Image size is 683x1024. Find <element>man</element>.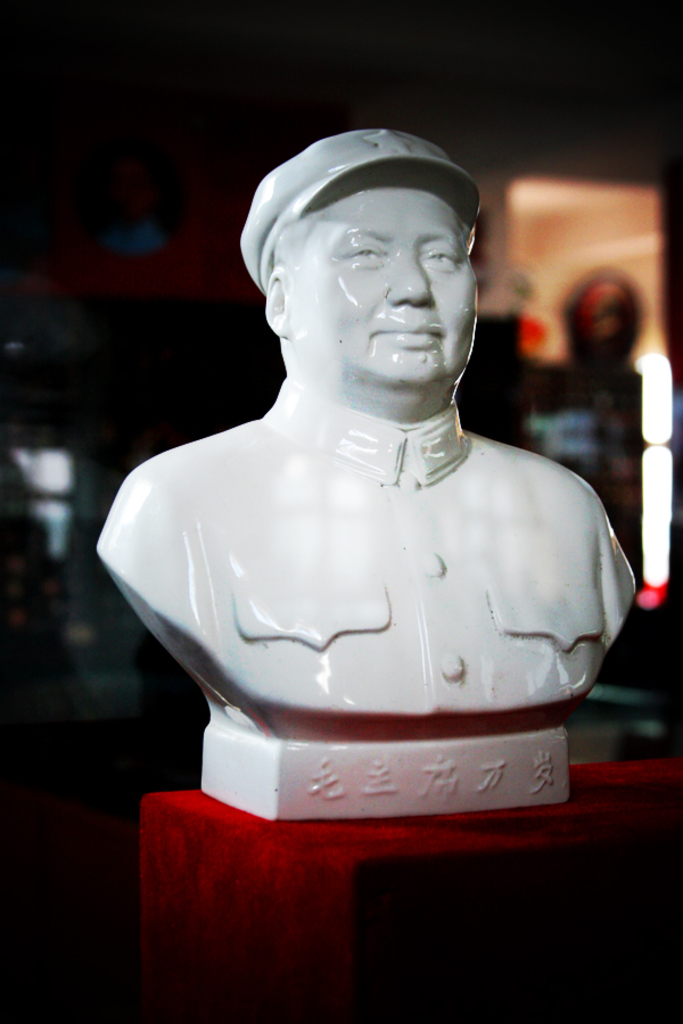
(99, 121, 659, 900).
